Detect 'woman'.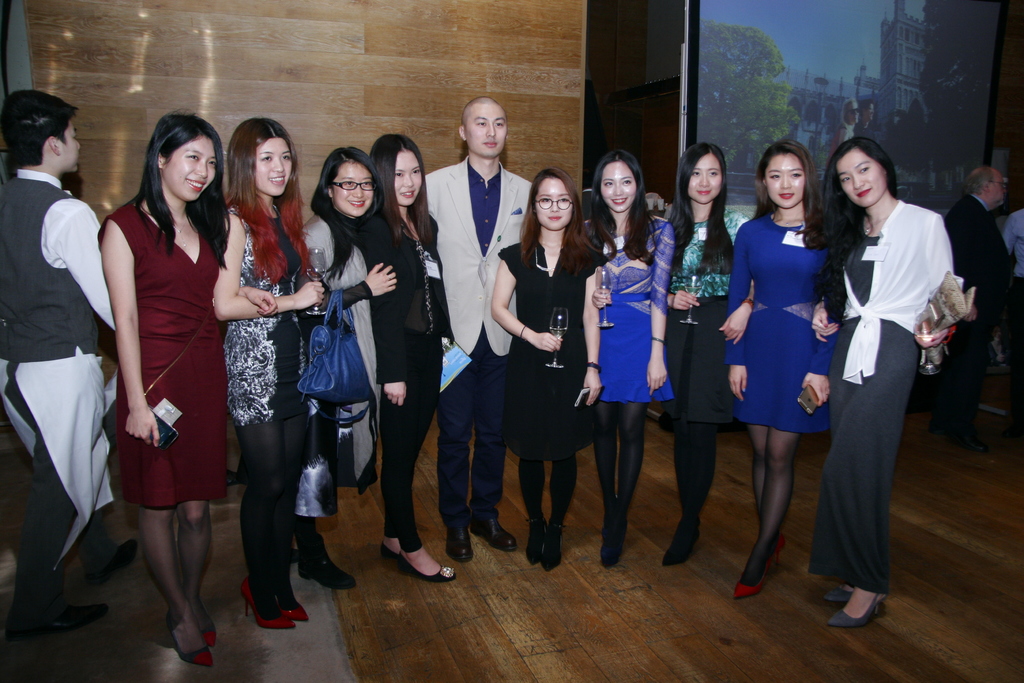
Detected at BBox(727, 143, 840, 598).
